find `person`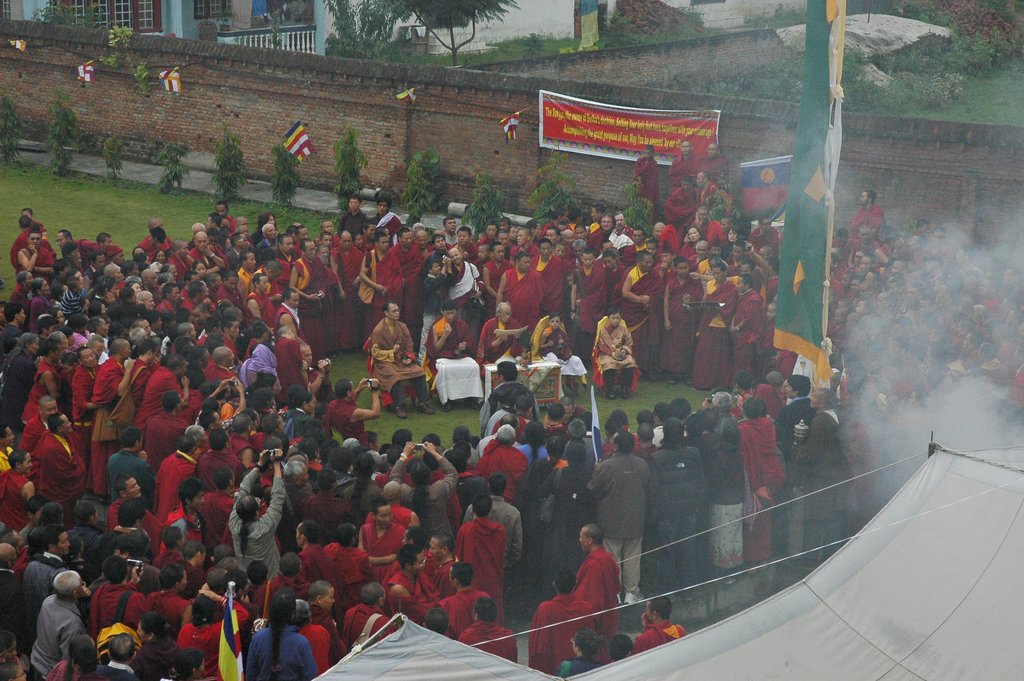
bbox=[342, 586, 397, 652]
